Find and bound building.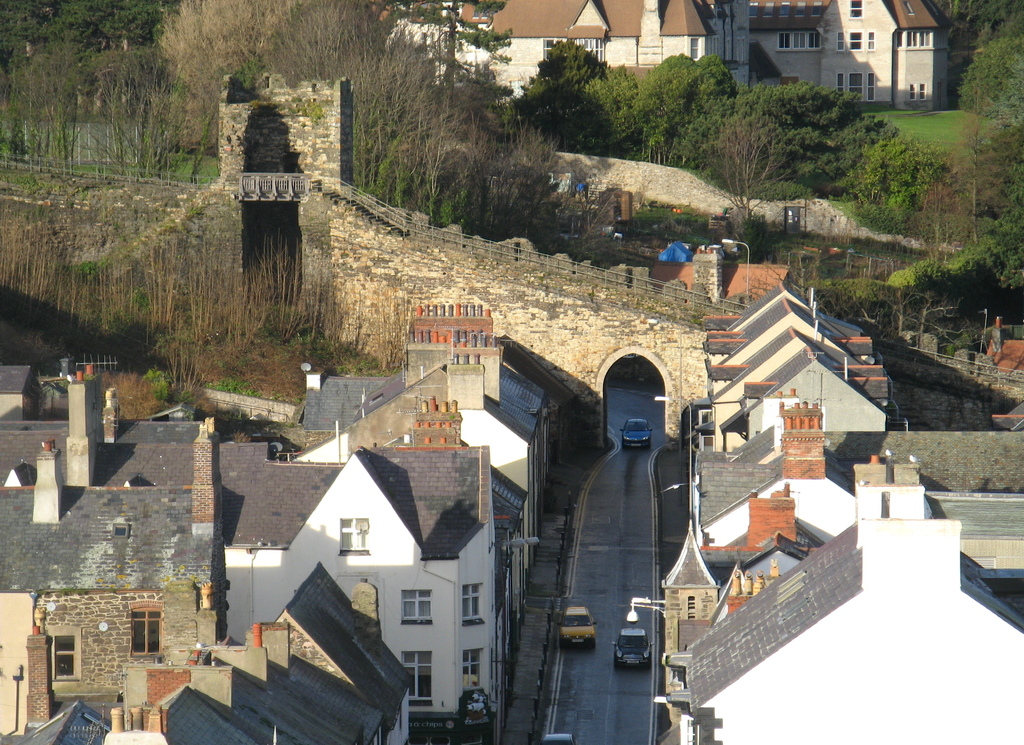
Bound: left=372, top=0, right=951, bottom=110.
